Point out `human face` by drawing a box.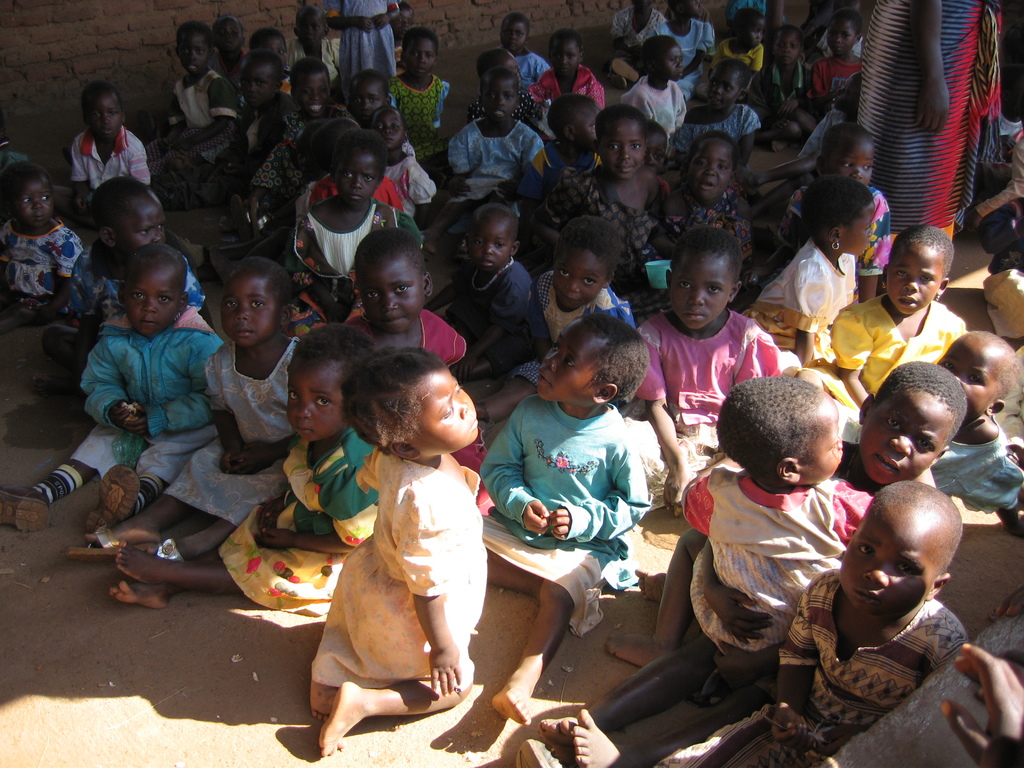
bbox=(84, 93, 122, 145).
